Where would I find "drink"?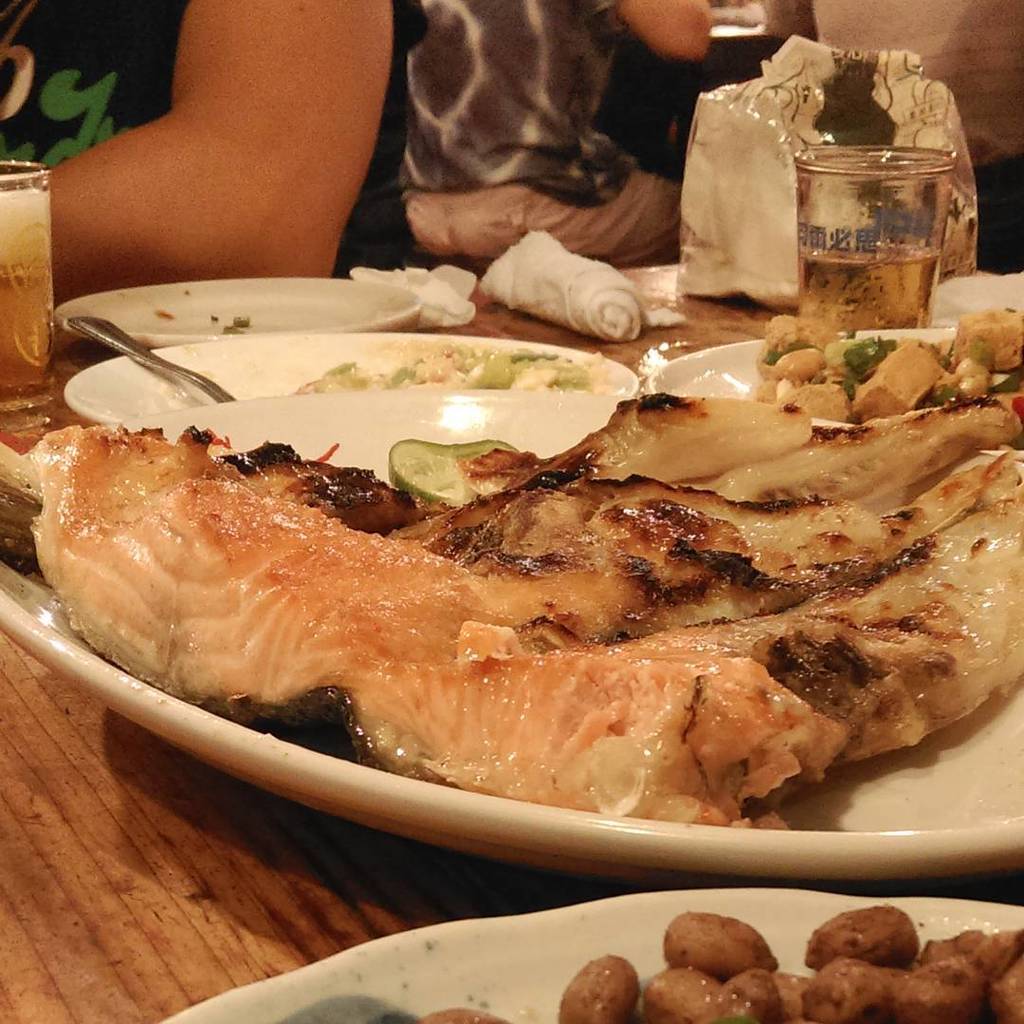
At x1=789 y1=234 x2=940 y2=340.
